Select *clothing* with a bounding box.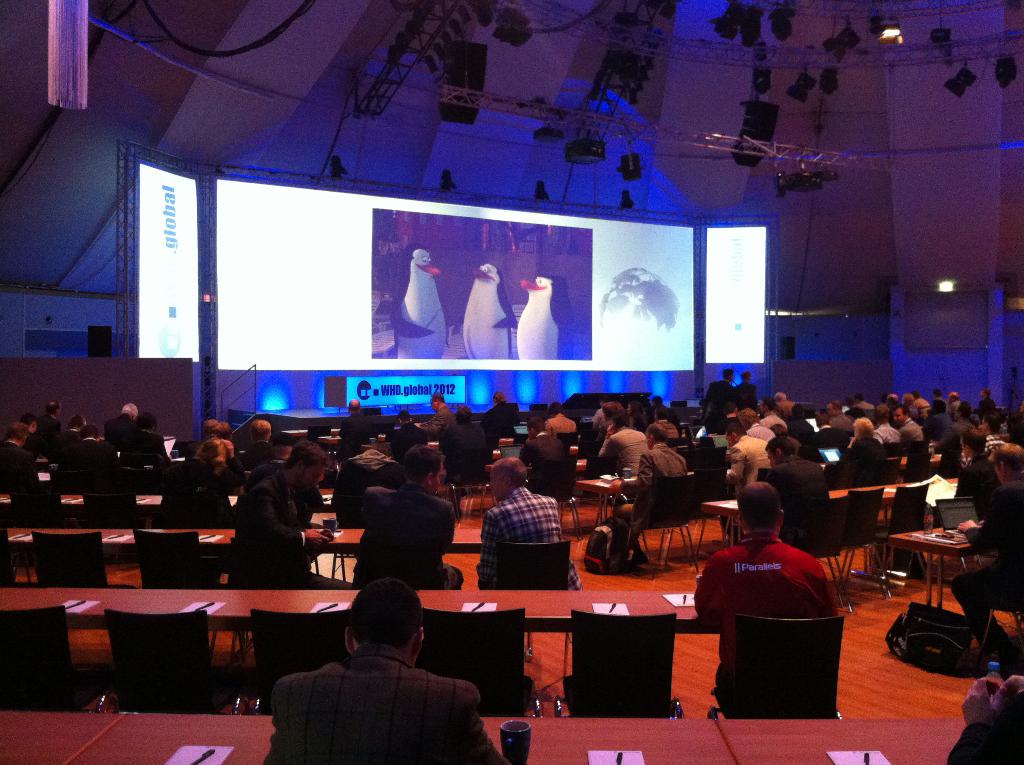
856:396:874:412.
